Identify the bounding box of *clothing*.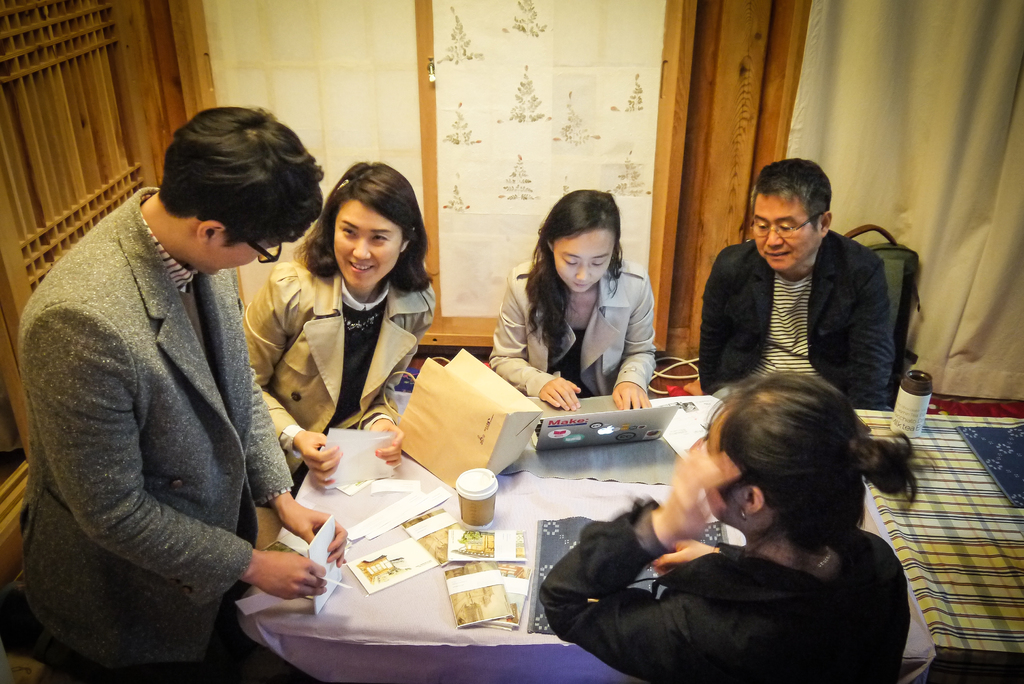
(x1=488, y1=251, x2=657, y2=394).
